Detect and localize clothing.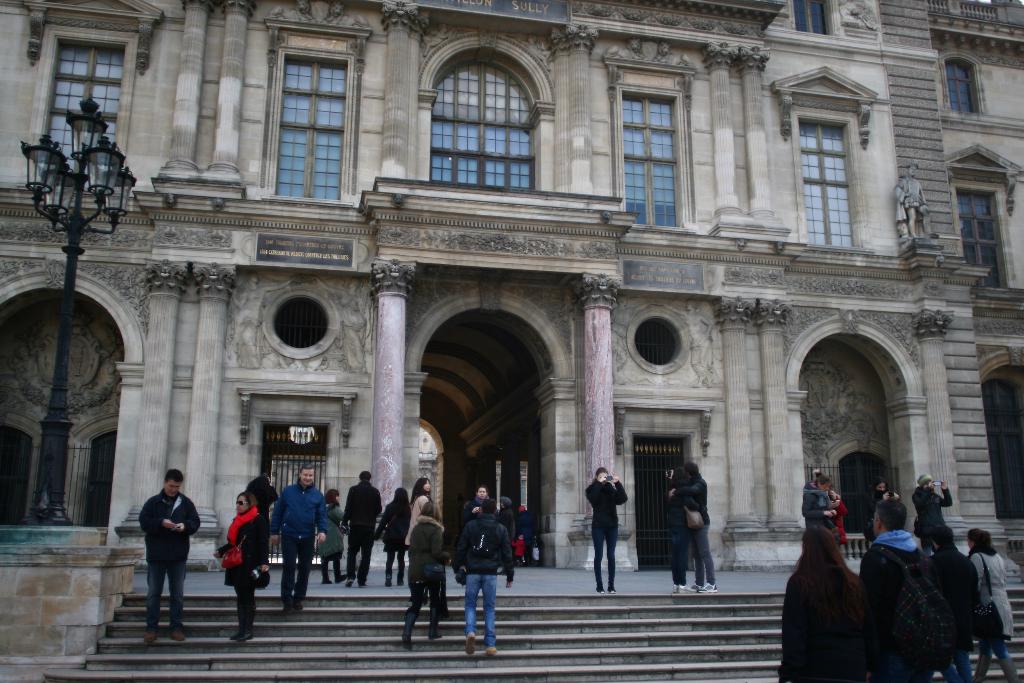
Localized at <region>927, 548, 980, 682</region>.
